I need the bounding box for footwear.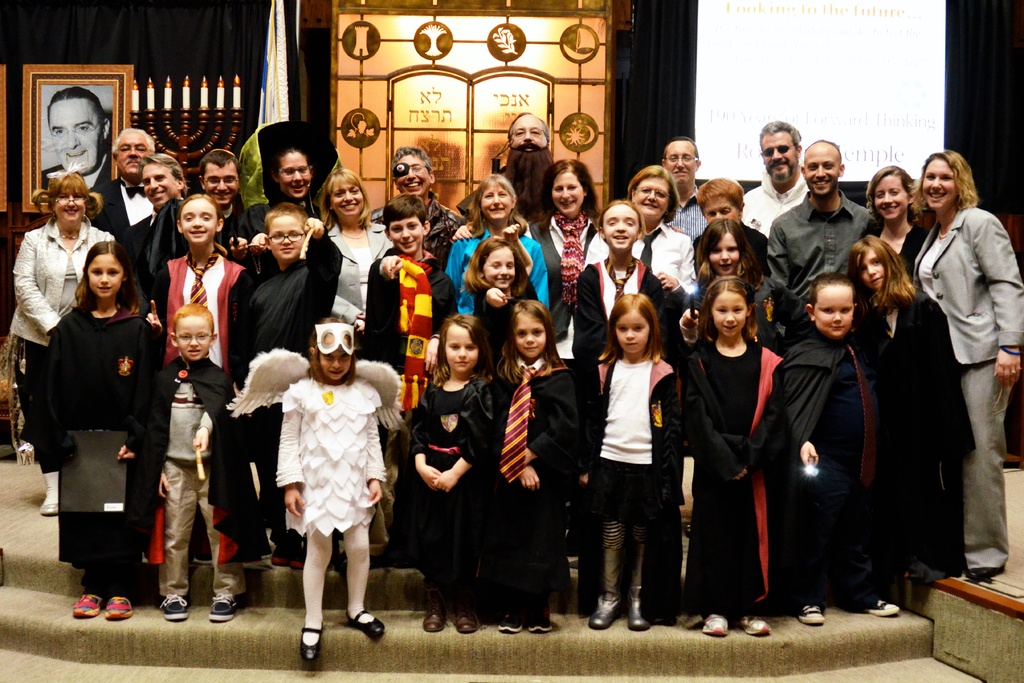
Here it is: left=448, top=603, right=478, bottom=634.
